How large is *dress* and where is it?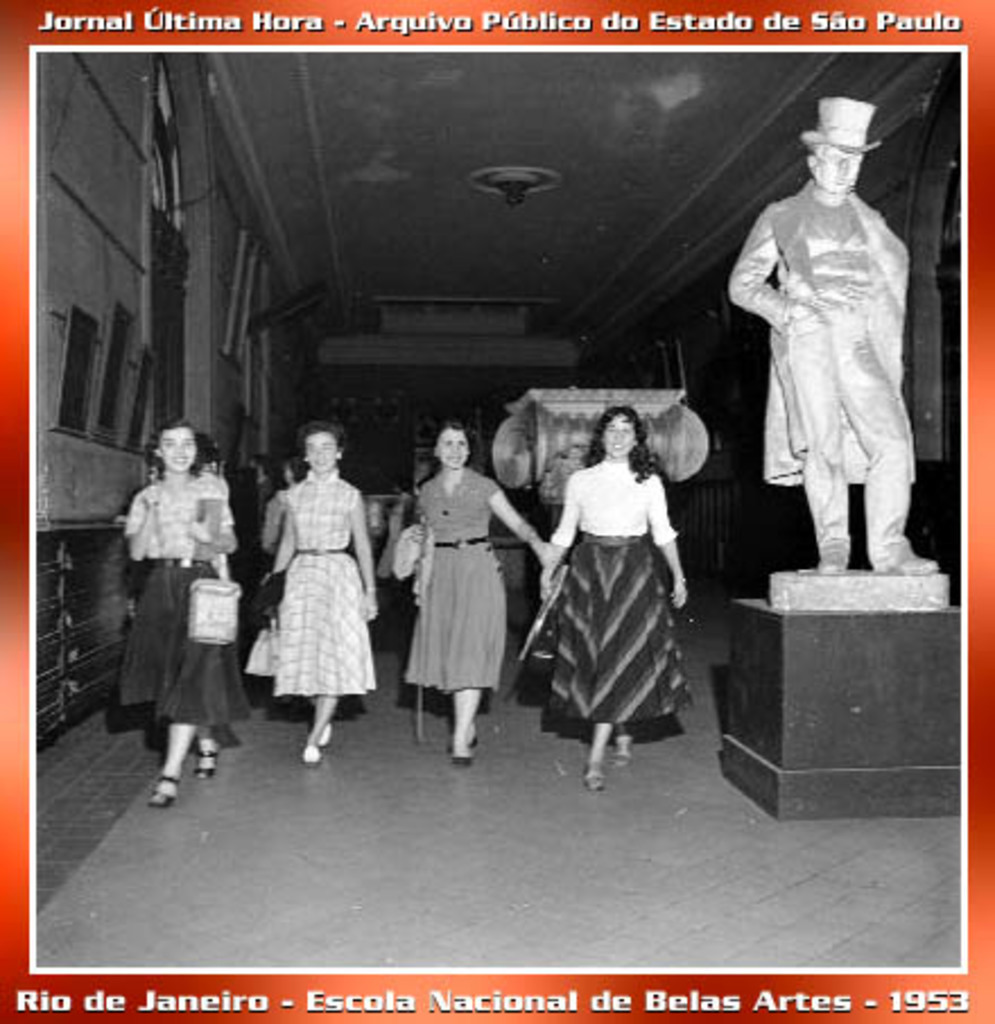
Bounding box: region(405, 461, 509, 696).
